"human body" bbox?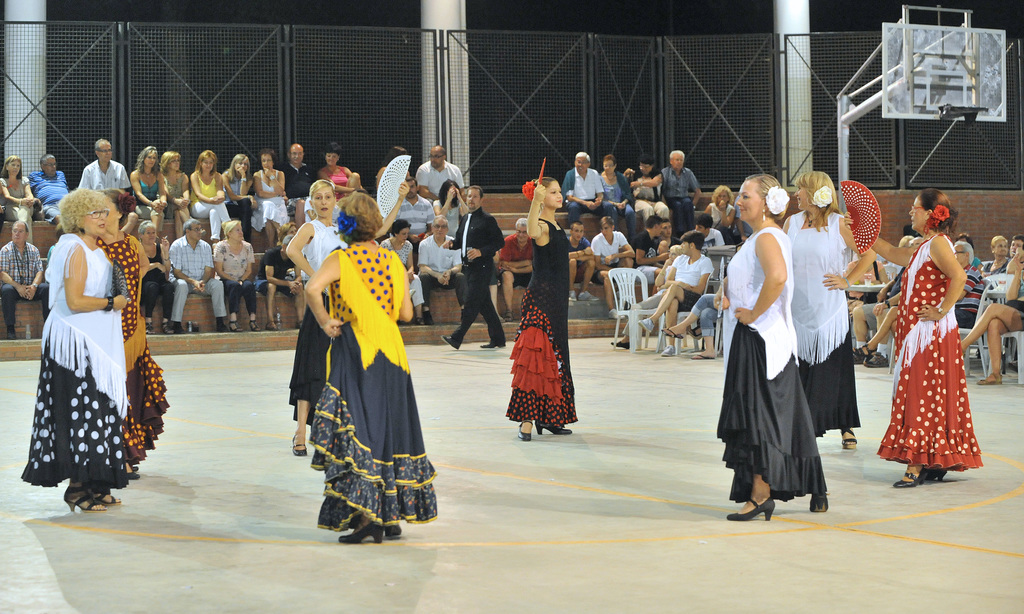
locate(861, 194, 989, 490)
